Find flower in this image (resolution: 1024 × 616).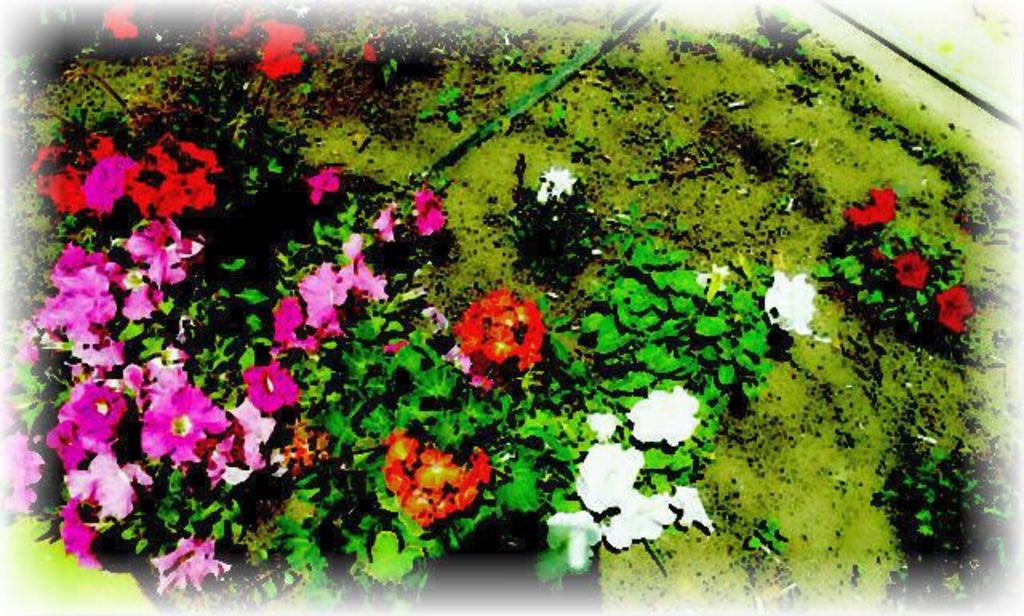
(299,258,355,328).
